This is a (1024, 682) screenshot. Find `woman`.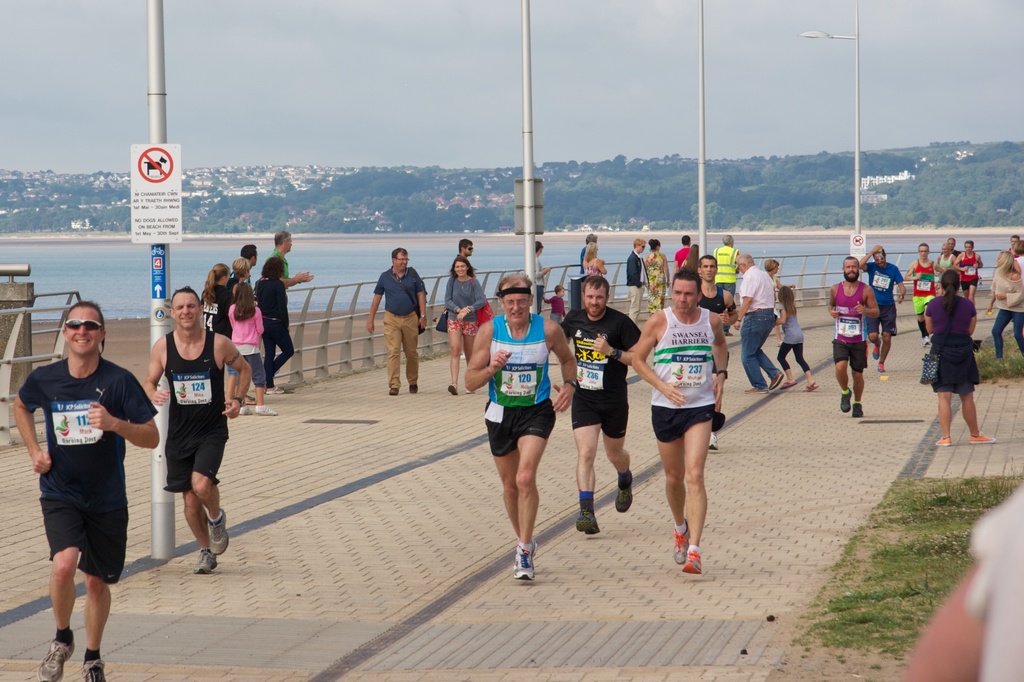
Bounding box: [left=194, top=263, right=235, bottom=335].
